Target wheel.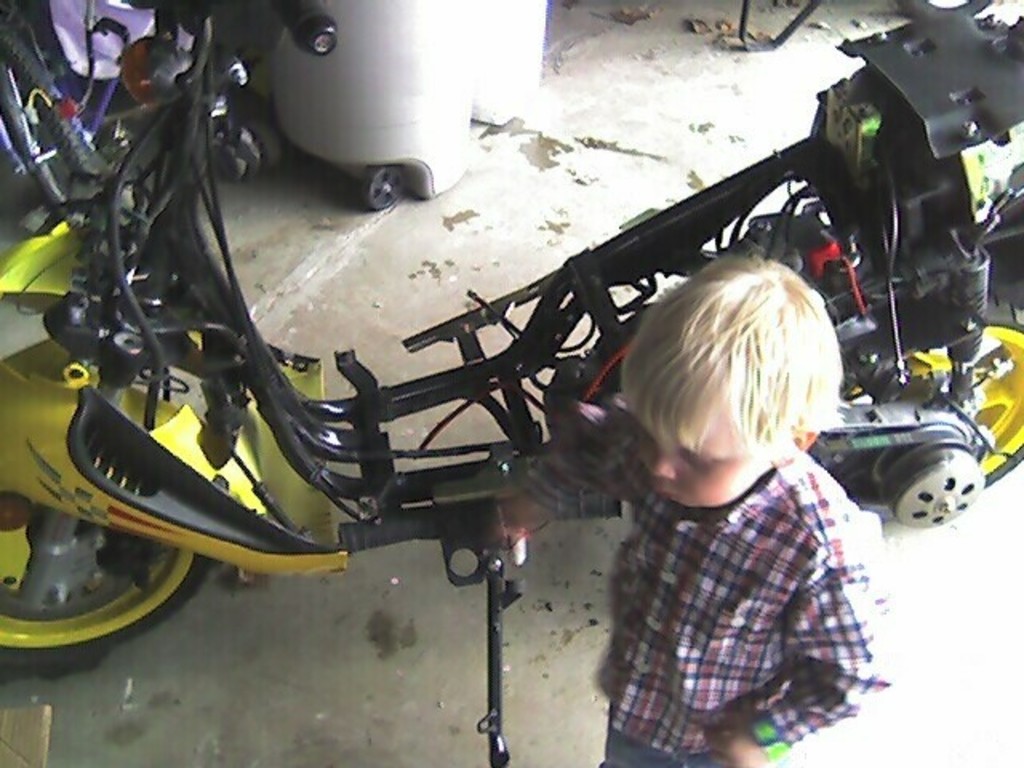
Target region: 366:165:408:210.
